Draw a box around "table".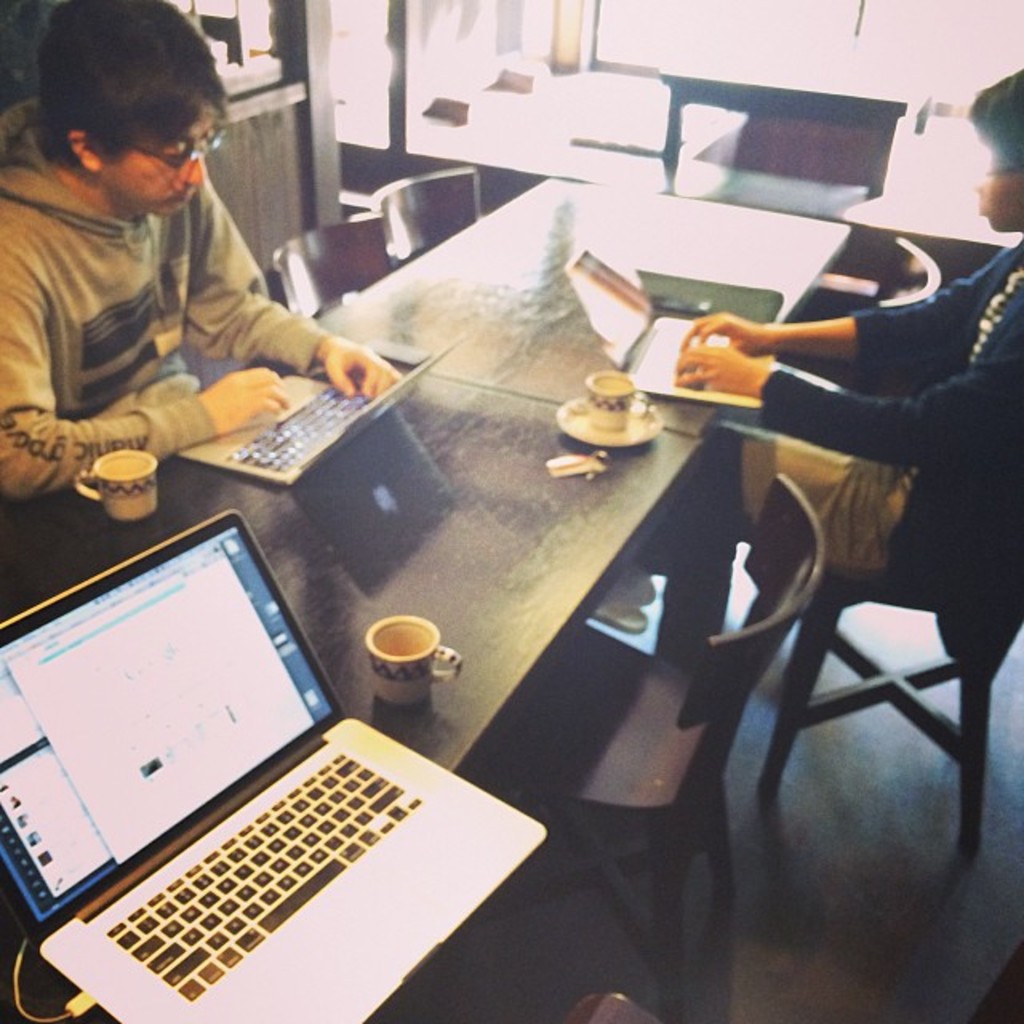
BBox(304, 173, 854, 475).
